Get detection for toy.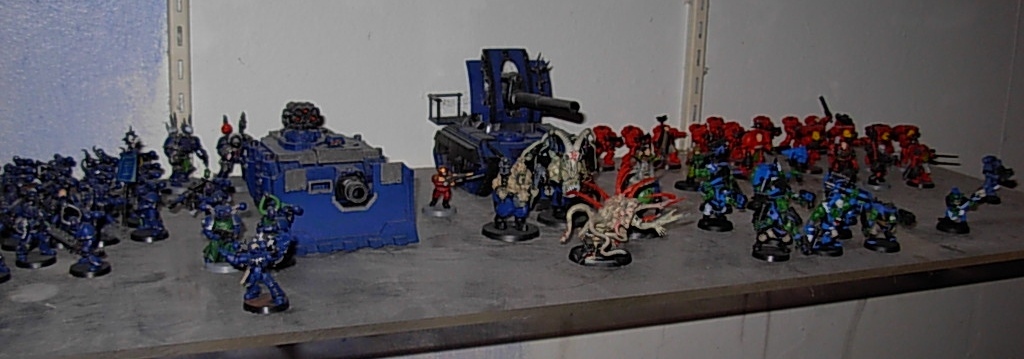
Detection: bbox(253, 109, 426, 252).
